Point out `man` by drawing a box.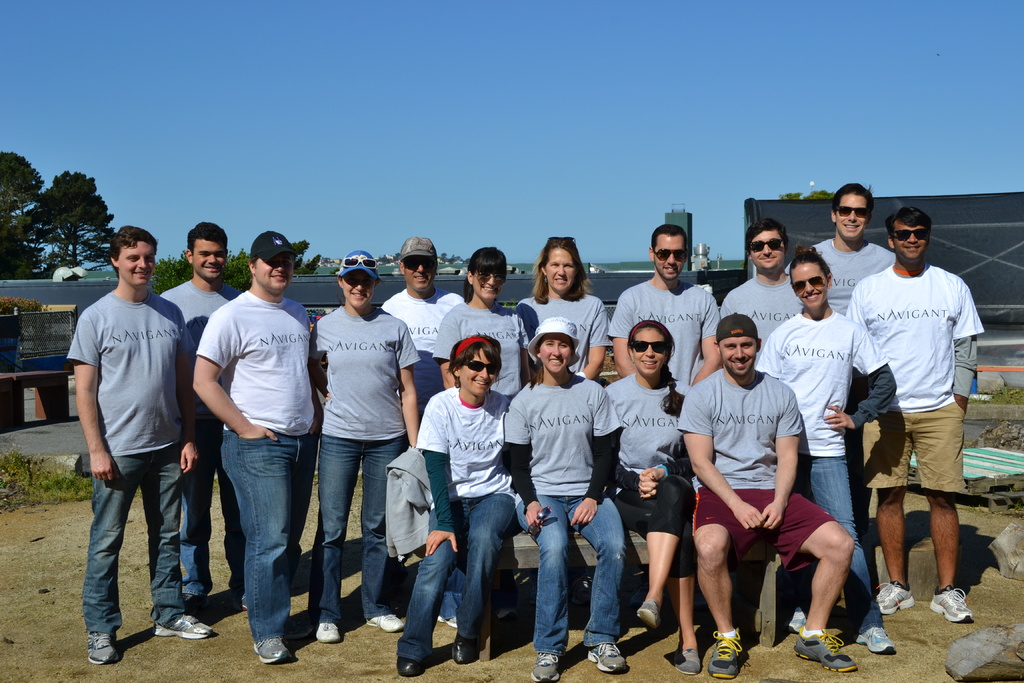
(x1=673, y1=310, x2=872, y2=678).
